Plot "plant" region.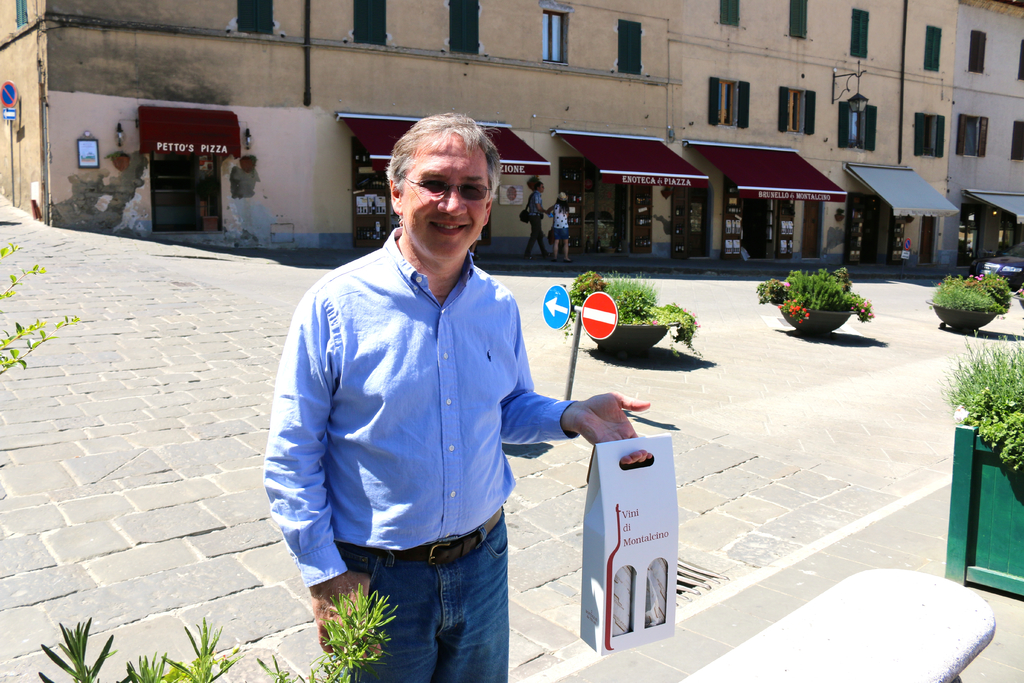
Plotted at l=38, t=581, r=388, b=682.
